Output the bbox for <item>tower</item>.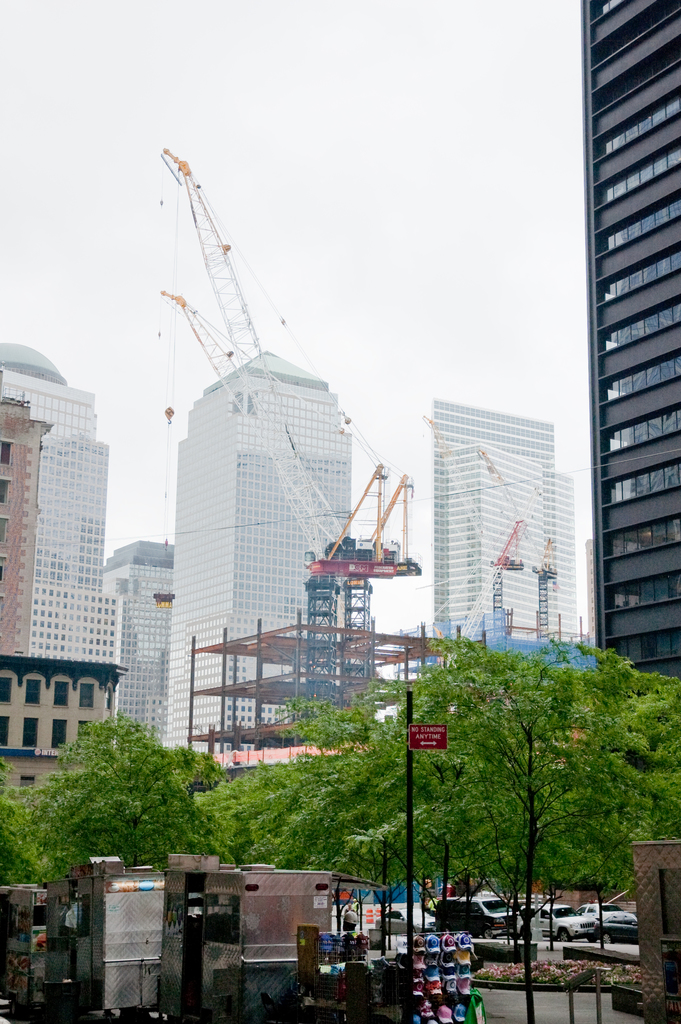
BBox(578, 1, 680, 736).
